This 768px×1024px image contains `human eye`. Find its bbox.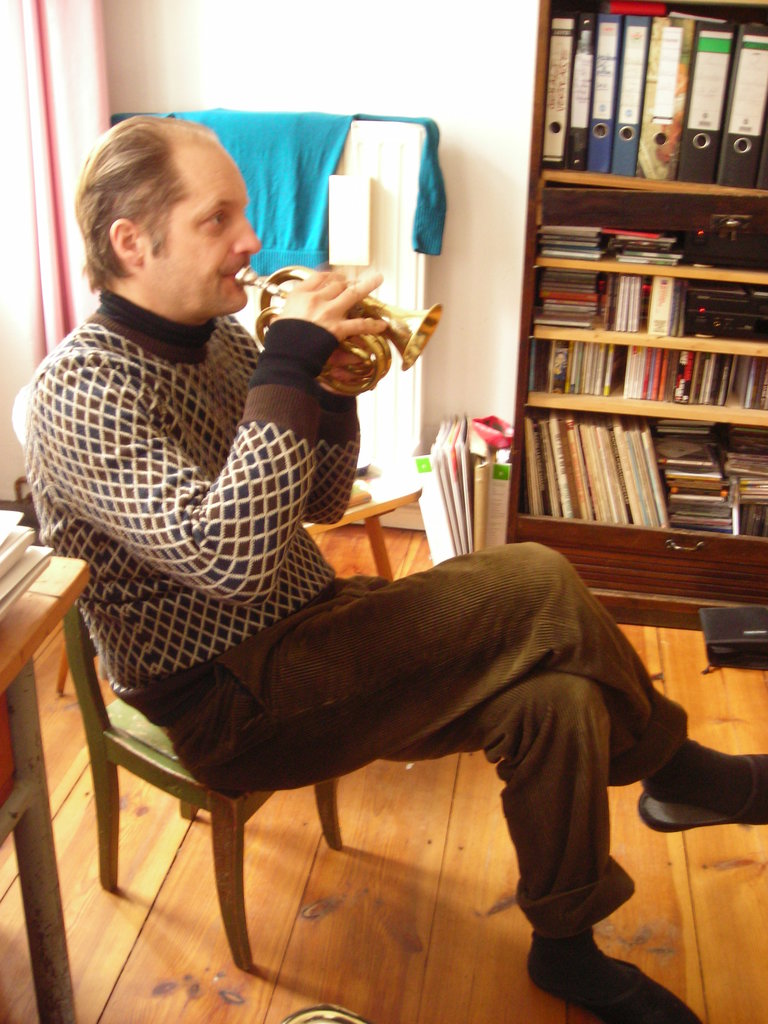
[left=203, top=207, right=229, bottom=238].
